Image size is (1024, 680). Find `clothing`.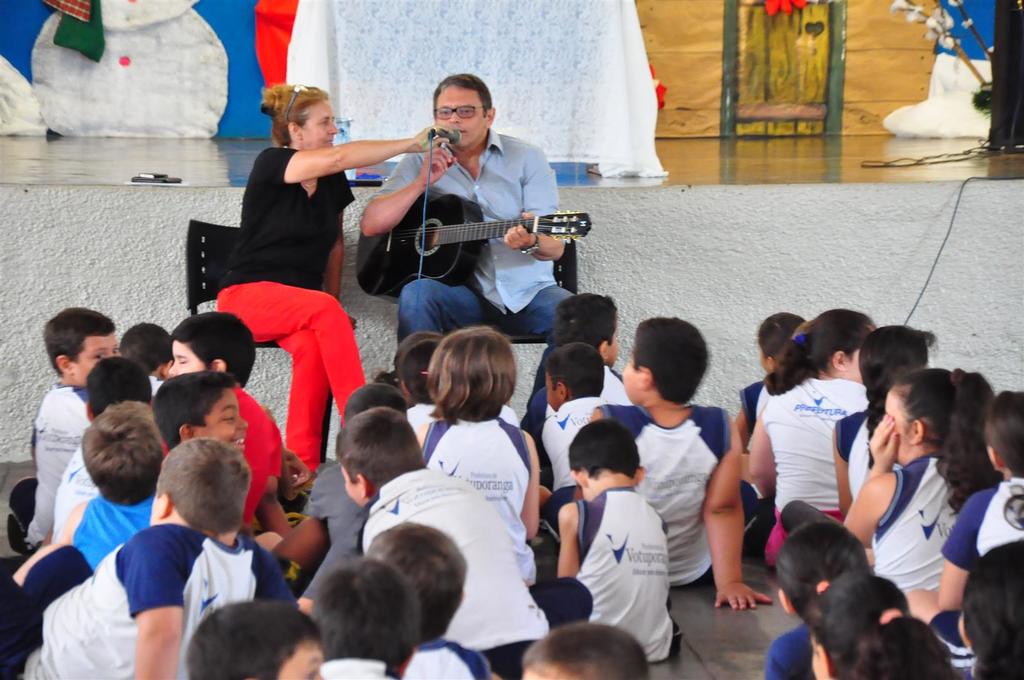
Rect(571, 494, 667, 645).
